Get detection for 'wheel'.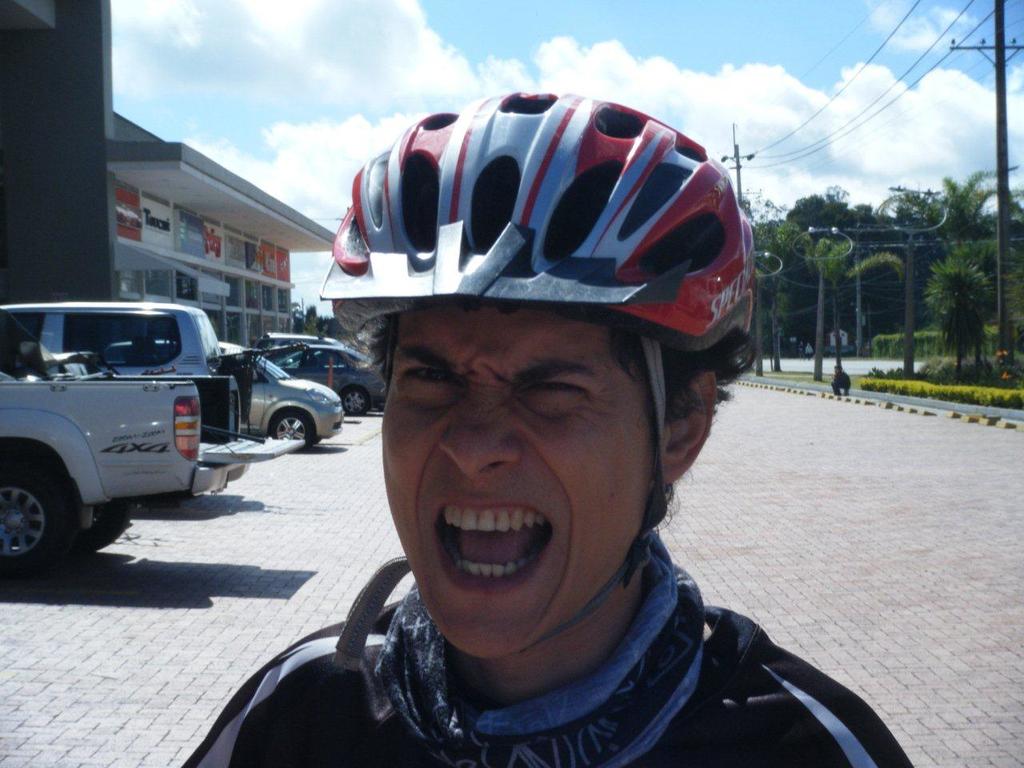
Detection: (6,458,78,573).
